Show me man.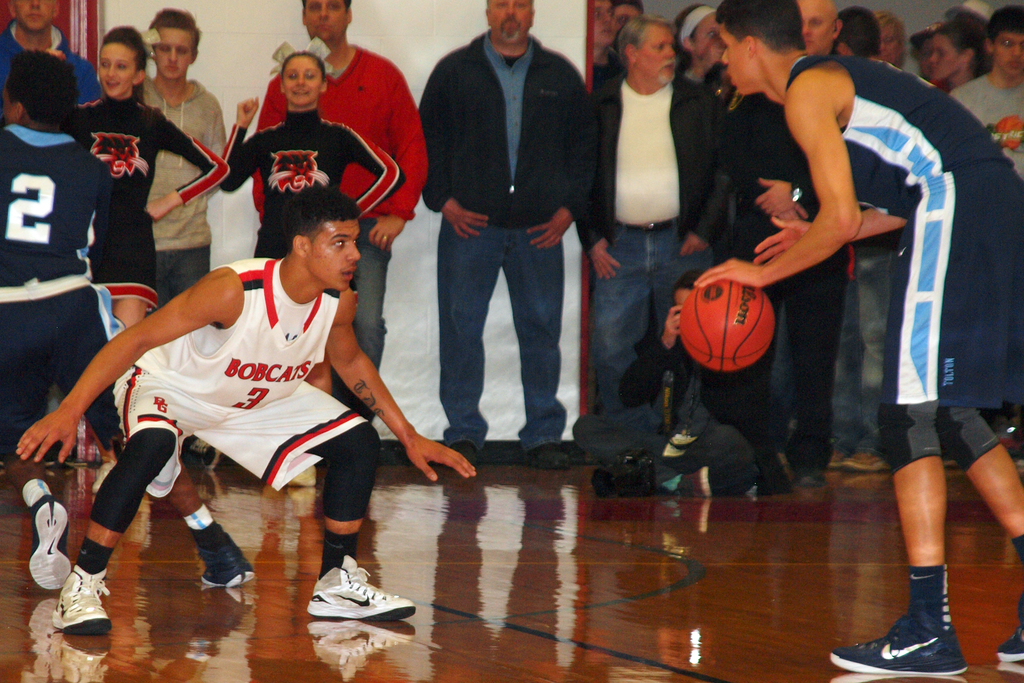
man is here: select_region(948, 7, 1023, 188).
